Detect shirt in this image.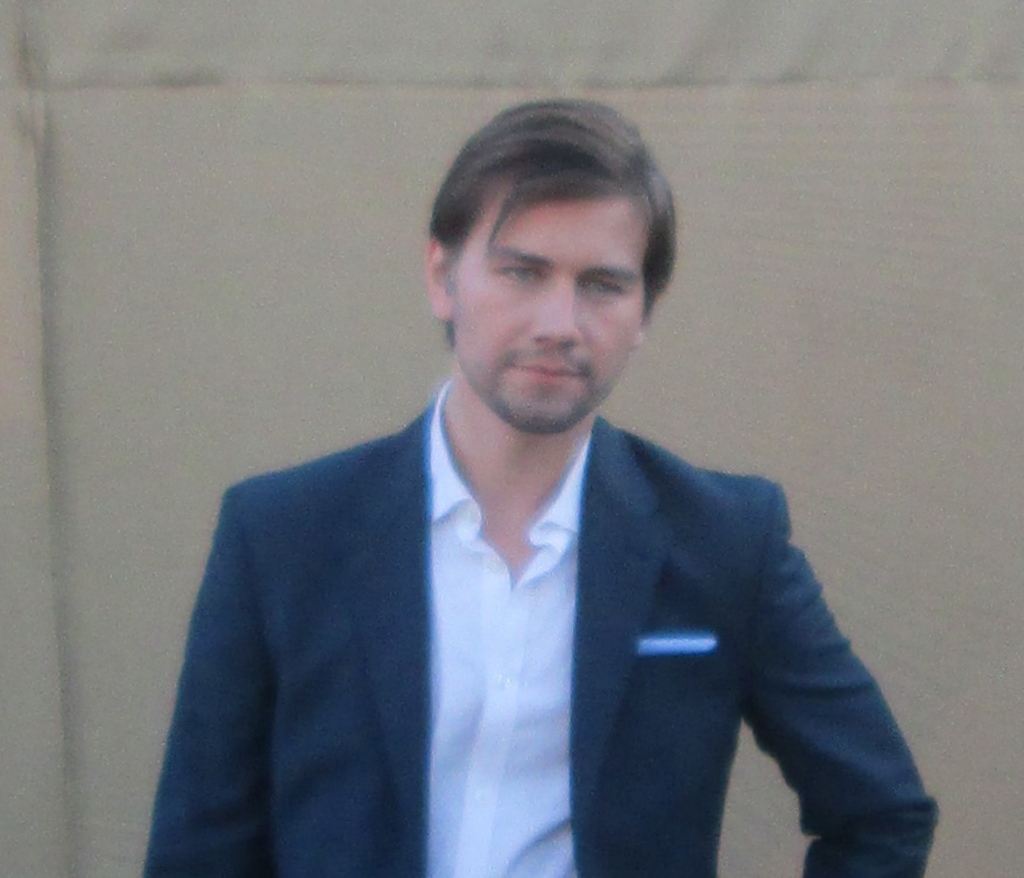
Detection: bbox=(431, 385, 584, 876).
